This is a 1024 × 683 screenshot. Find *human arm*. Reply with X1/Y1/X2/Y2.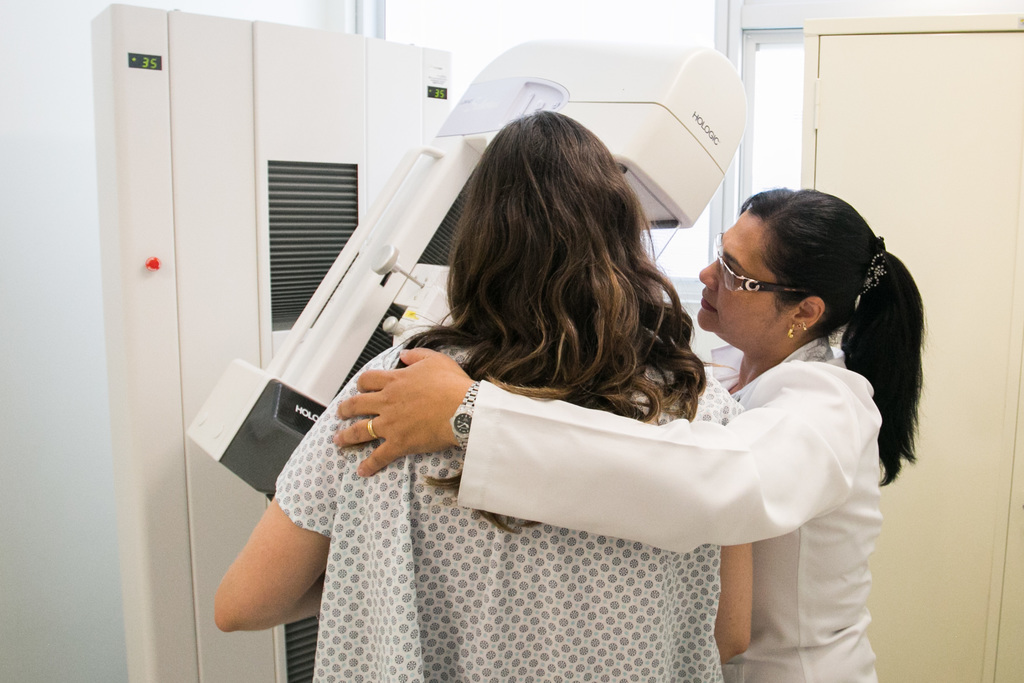
336/345/874/548.
